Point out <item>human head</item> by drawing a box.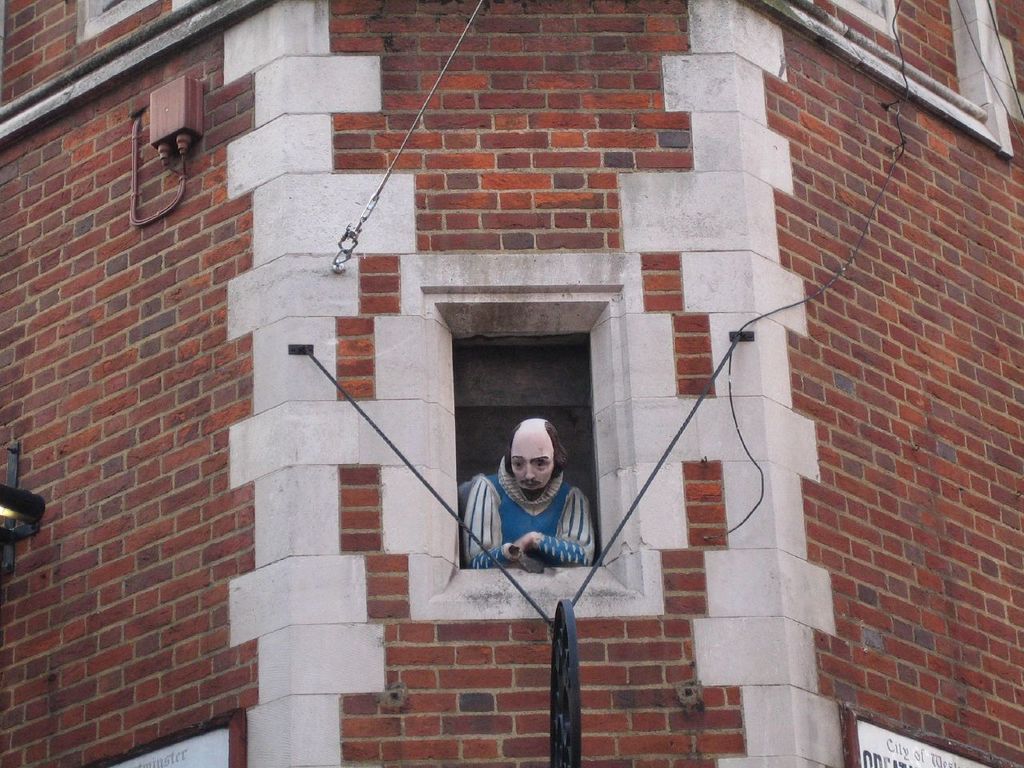
bbox=[502, 414, 576, 509].
